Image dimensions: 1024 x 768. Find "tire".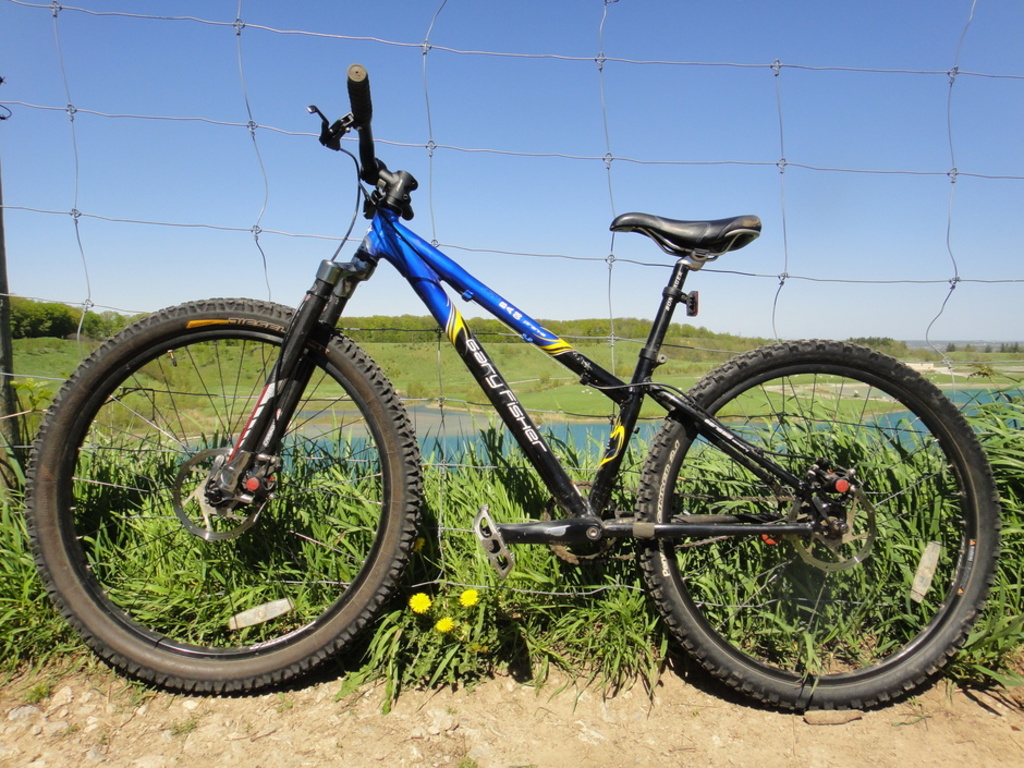
rect(57, 288, 420, 678).
